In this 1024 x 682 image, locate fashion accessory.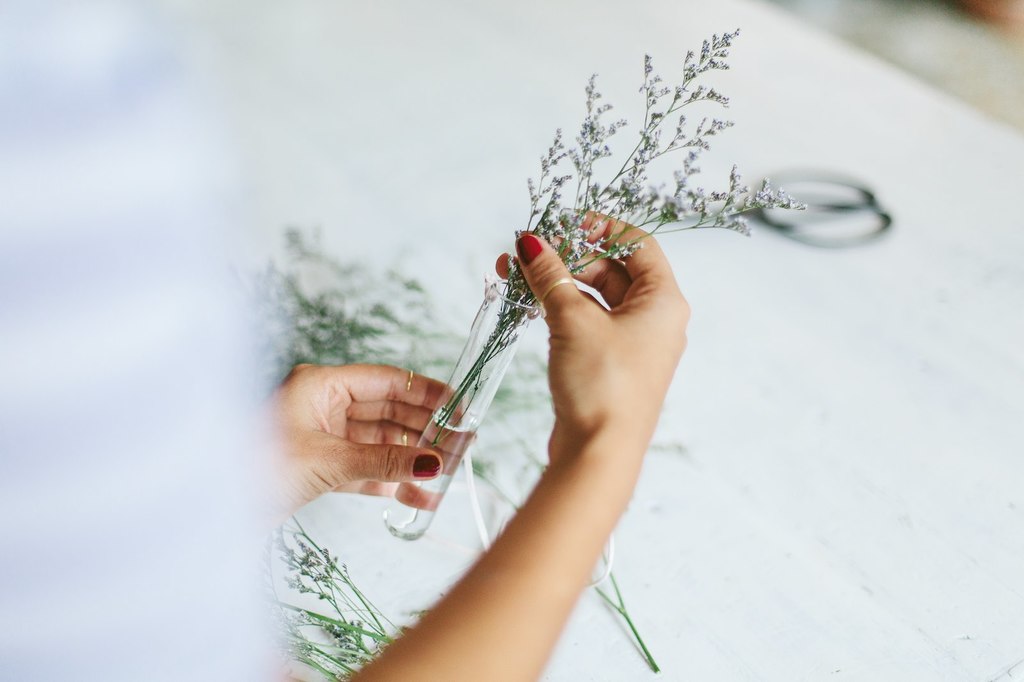
Bounding box: detection(401, 426, 410, 447).
